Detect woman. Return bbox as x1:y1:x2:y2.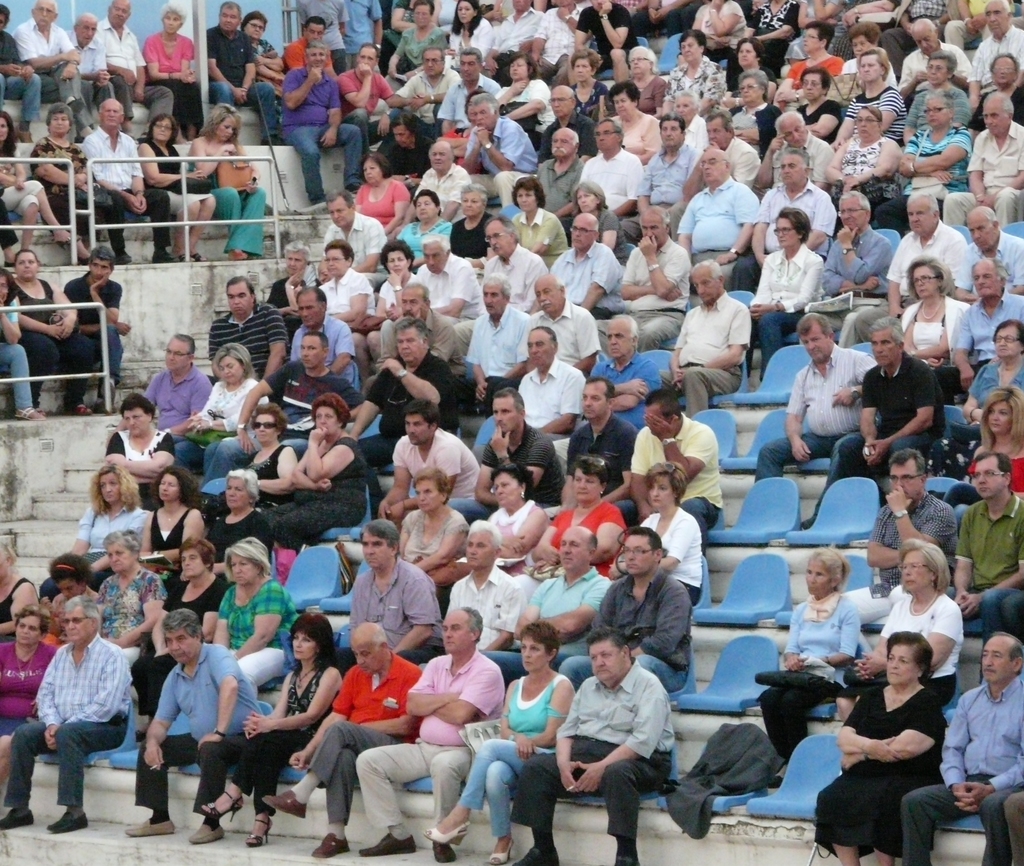
607:457:701:609.
